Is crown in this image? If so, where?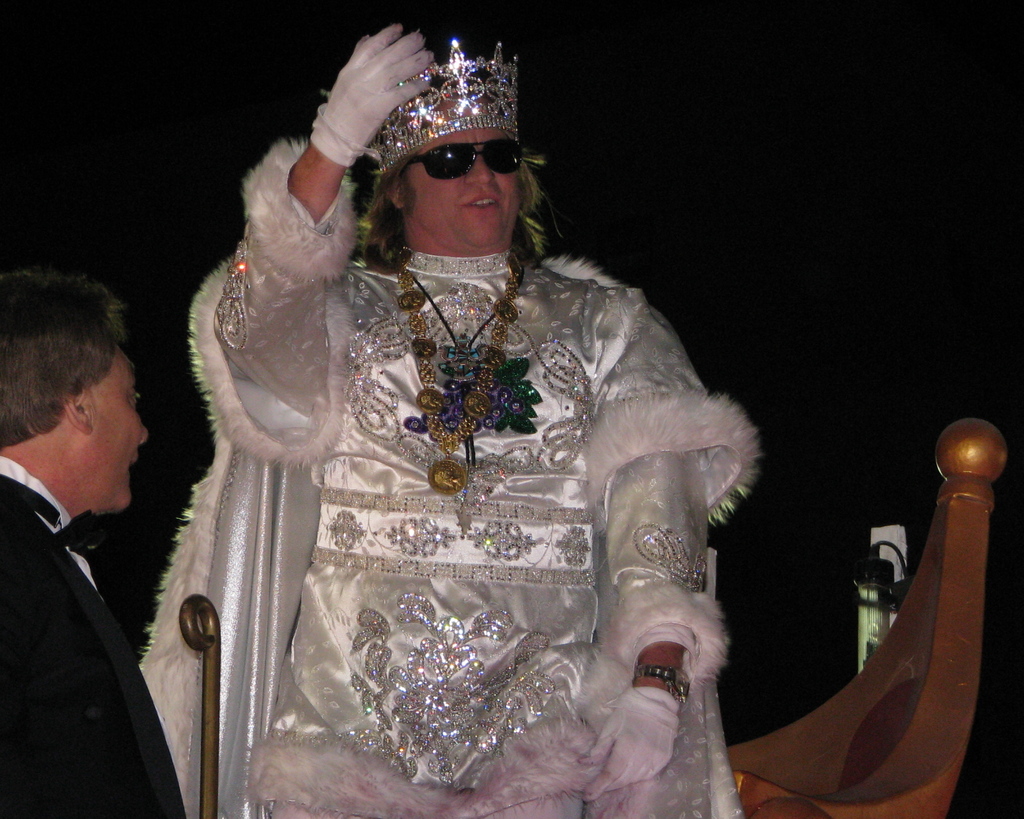
Yes, at locate(379, 38, 520, 163).
